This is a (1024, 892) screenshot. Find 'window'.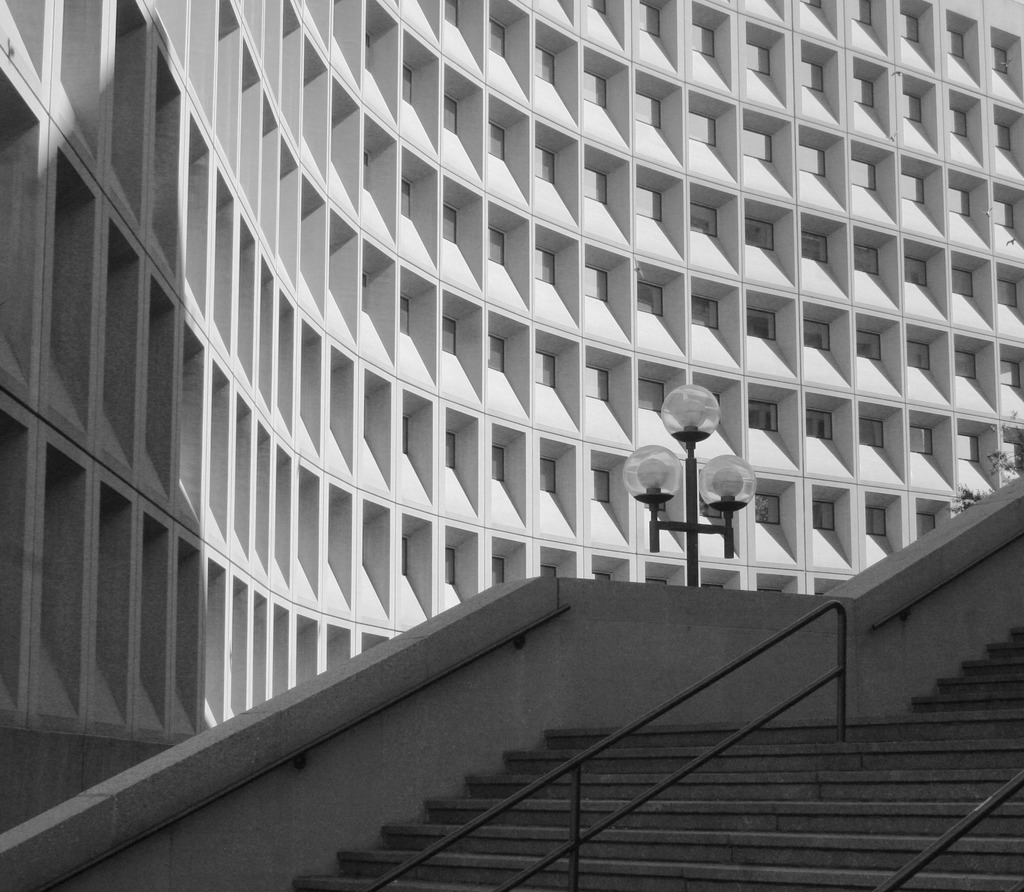
Bounding box: 580:361:606:403.
